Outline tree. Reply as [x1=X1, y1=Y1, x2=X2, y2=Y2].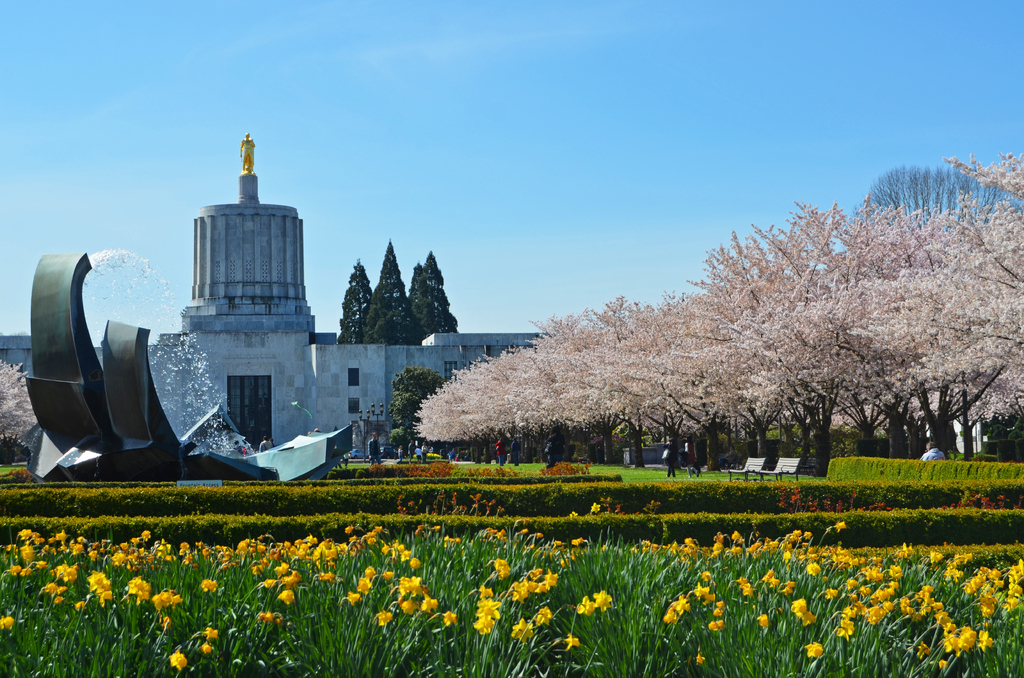
[x1=856, y1=164, x2=1010, y2=228].
